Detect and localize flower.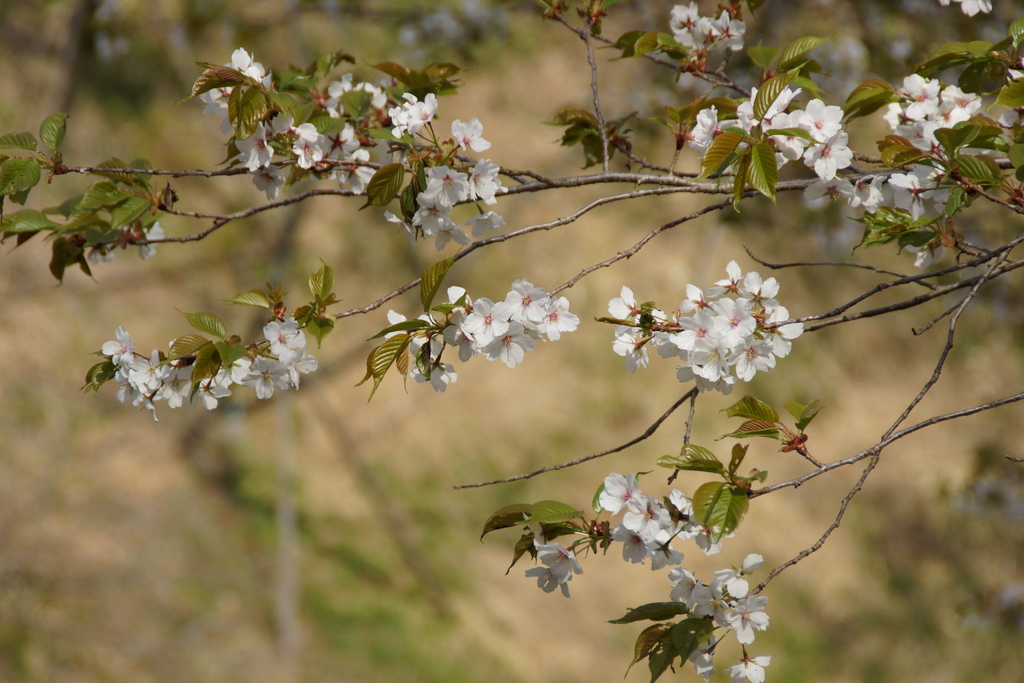
Localized at 668/573/710/618.
